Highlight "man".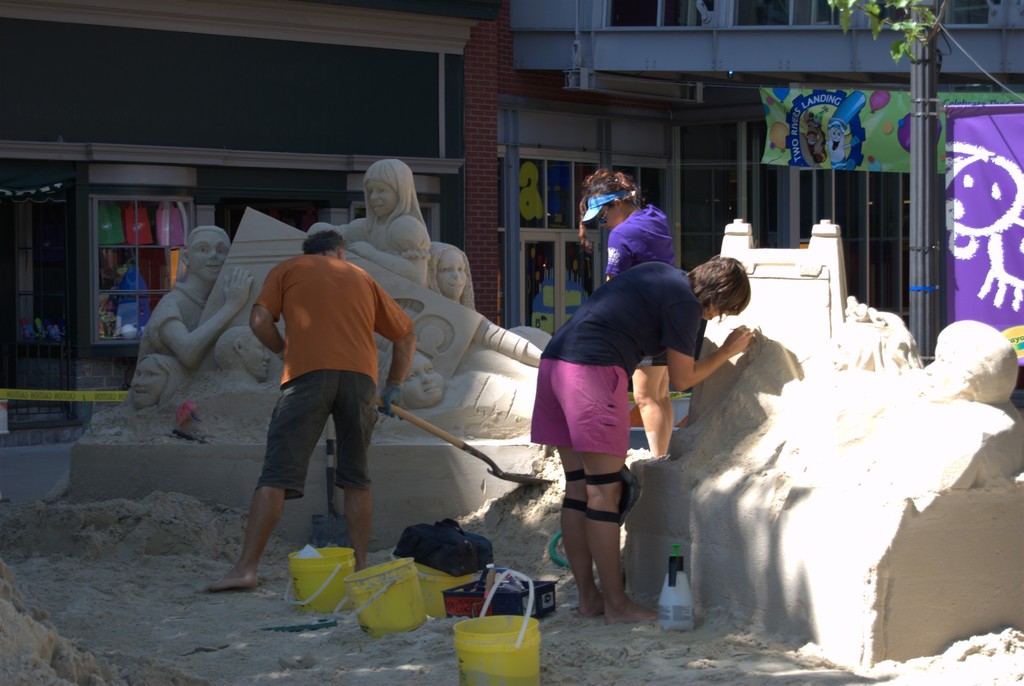
Highlighted region: [220,217,411,596].
